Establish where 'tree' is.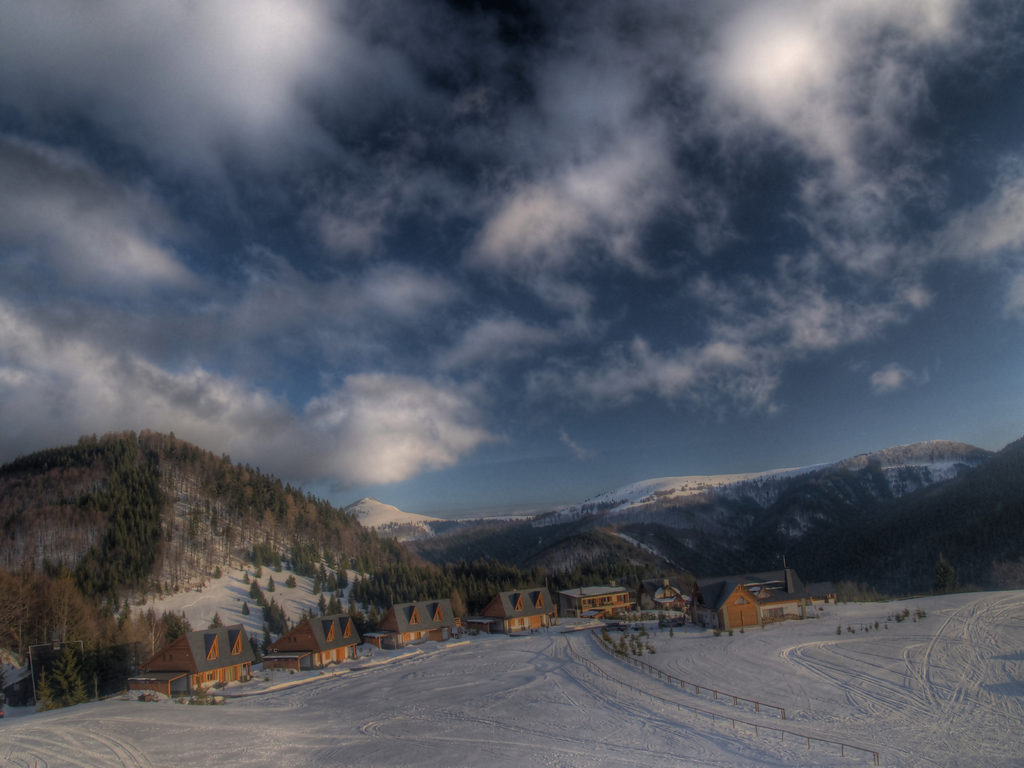
Established at box(242, 568, 250, 585).
